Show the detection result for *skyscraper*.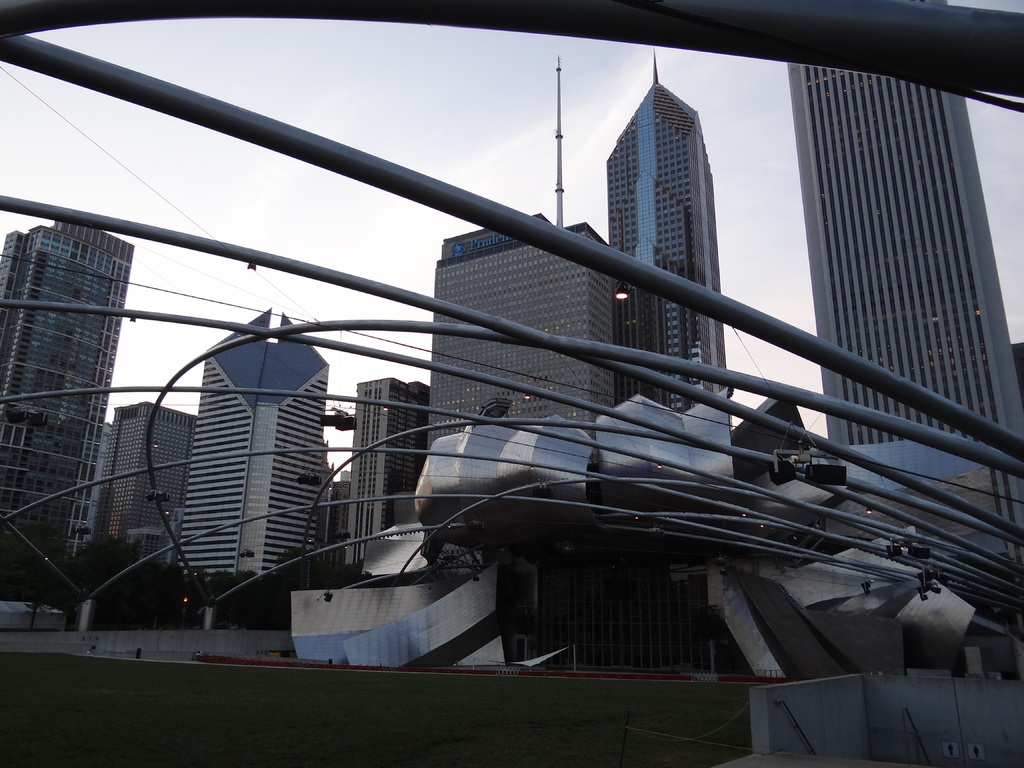
(x1=346, y1=373, x2=429, y2=582).
